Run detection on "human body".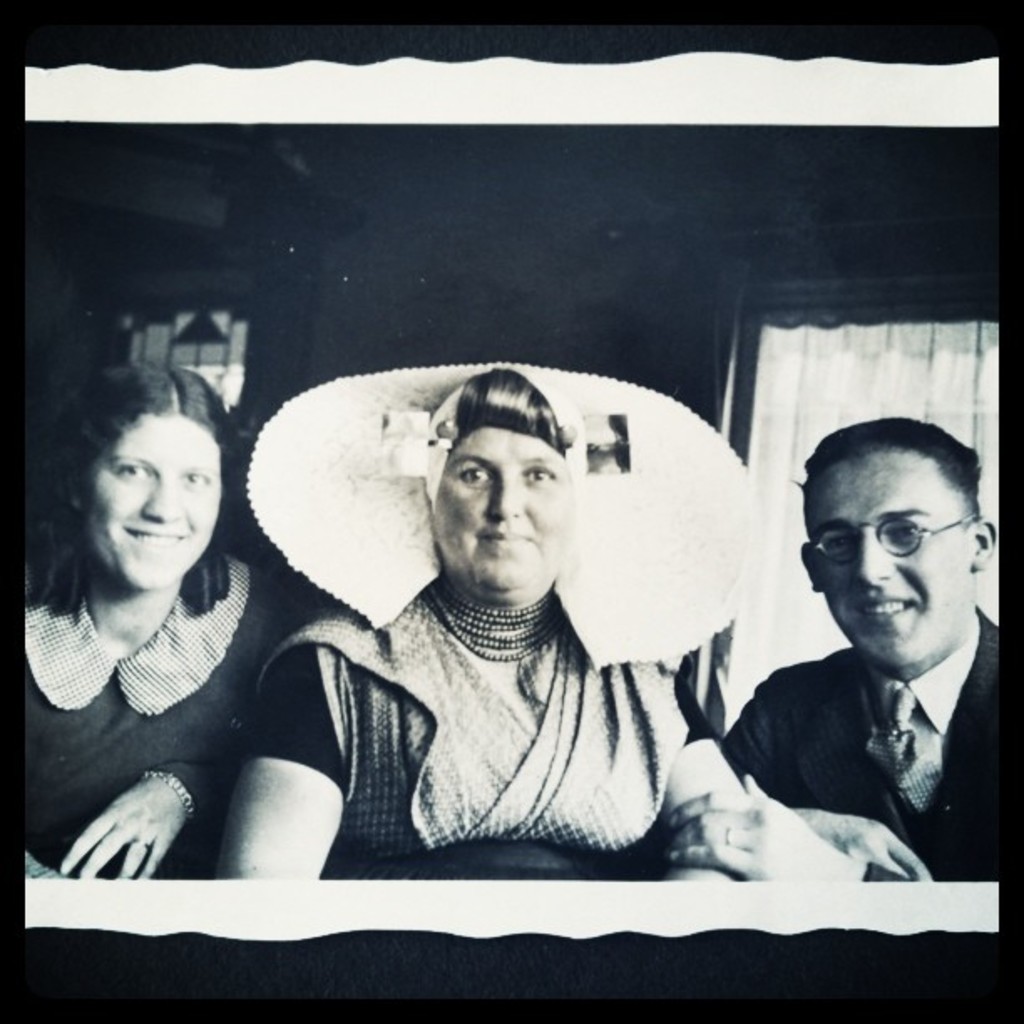
Result: rect(182, 345, 768, 872).
